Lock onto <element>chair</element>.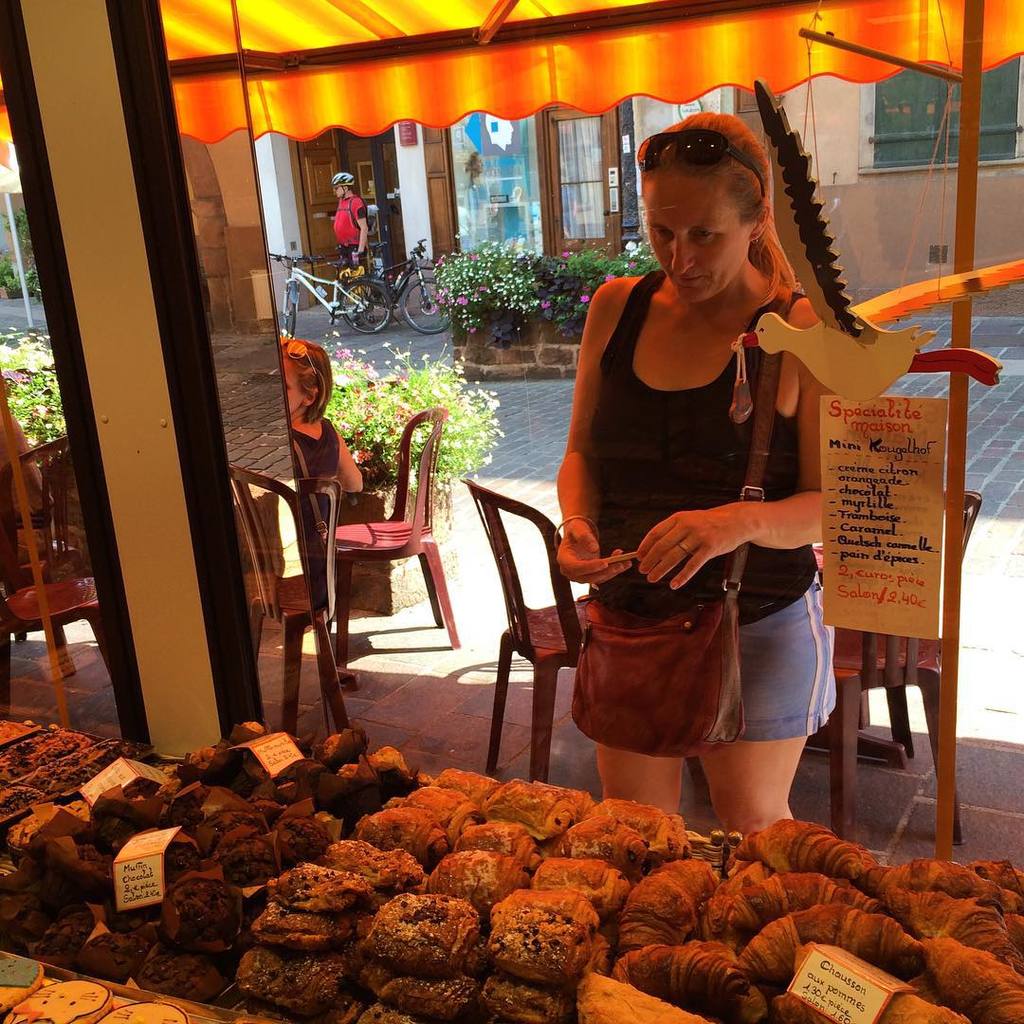
Locked: select_region(311, 405, 458, 648).
